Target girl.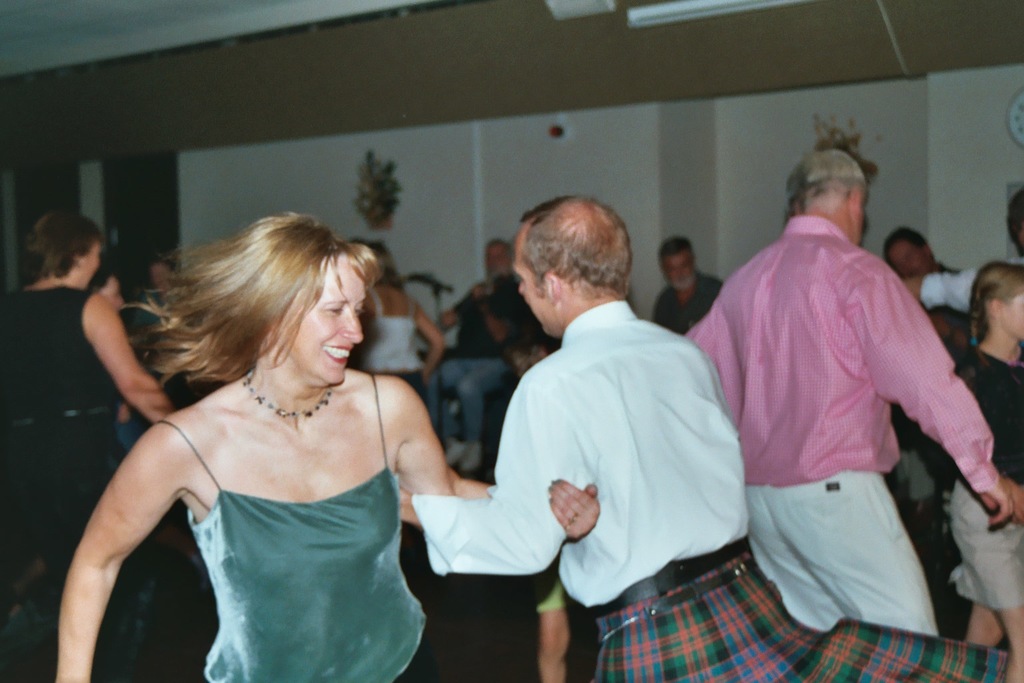
Target region: x1=944, y1=259, x2=1023, y2=682.
